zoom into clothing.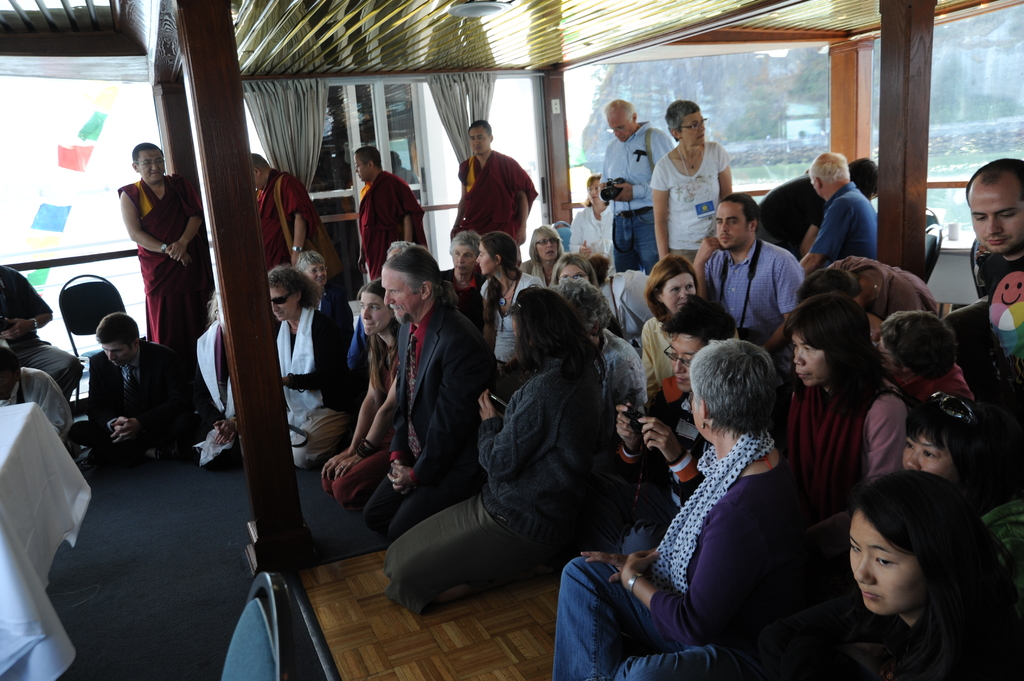
Zoom target: {"x1": 194, "y1": 320, "x2": 237, "y2": 466}.
